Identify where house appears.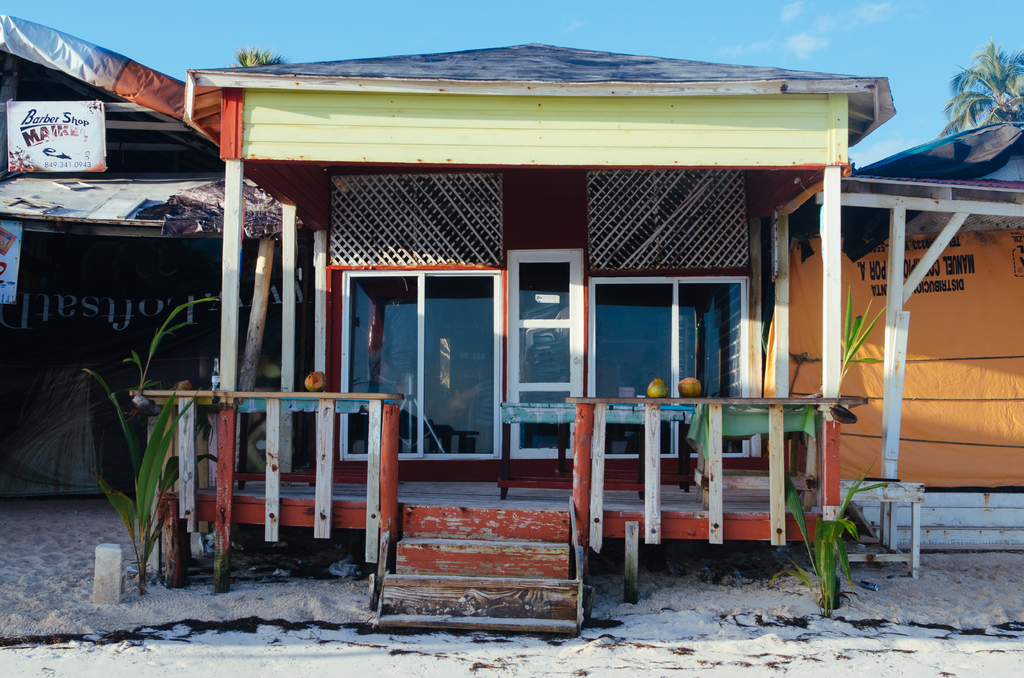
Appears at (left=791, top=115, right=1023, bottom=549).
